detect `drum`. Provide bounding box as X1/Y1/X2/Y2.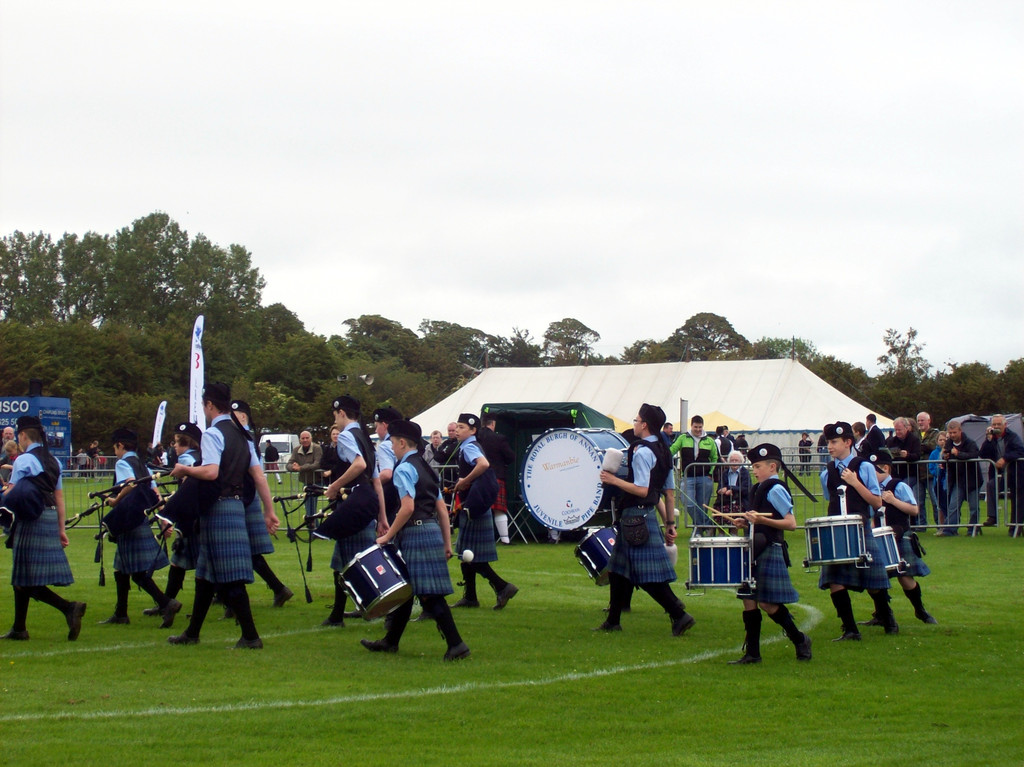
339/540/412/624.
